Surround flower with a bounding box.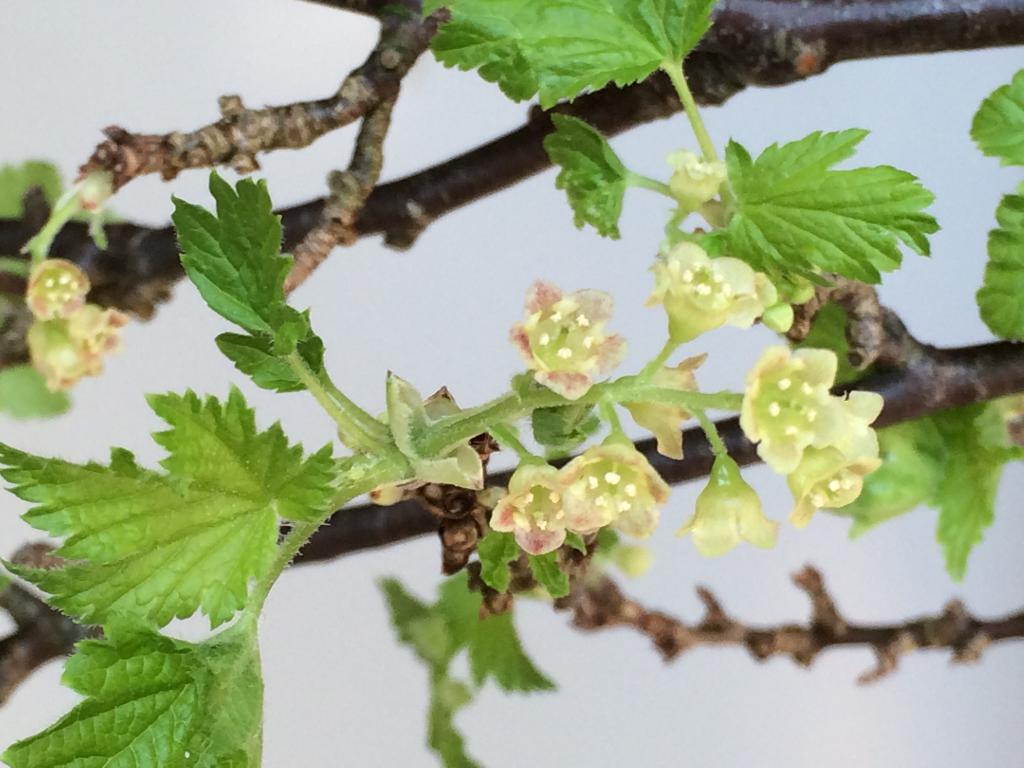
l=25, t=258, r=124, b=388.
